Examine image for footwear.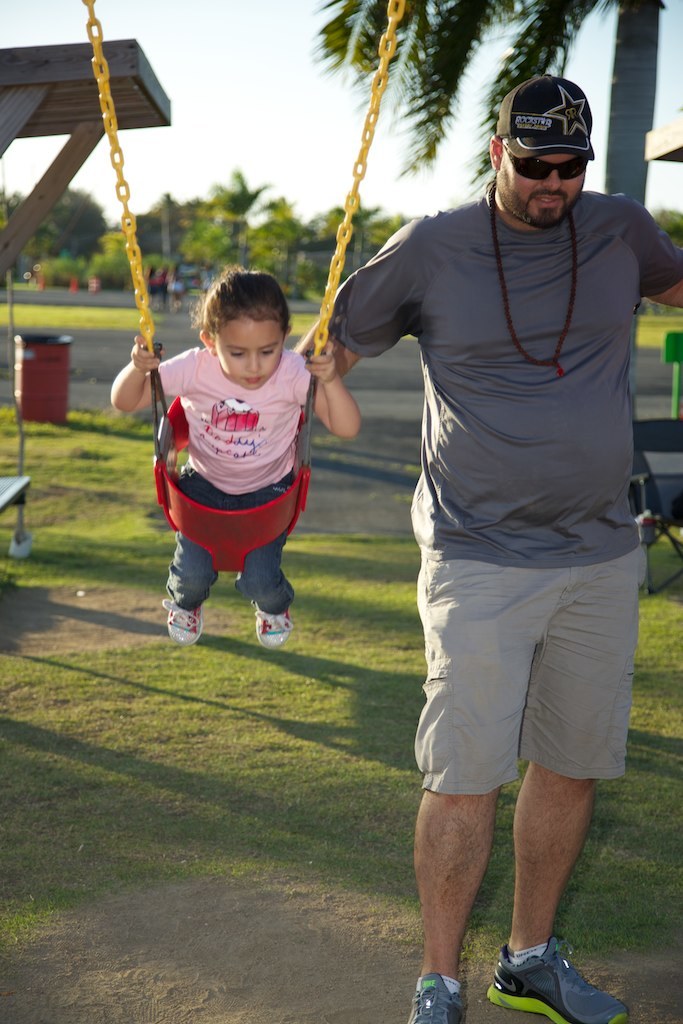
Examination result: {"left": 165, "top": 602, "right": 206, "bottom": 650}.
